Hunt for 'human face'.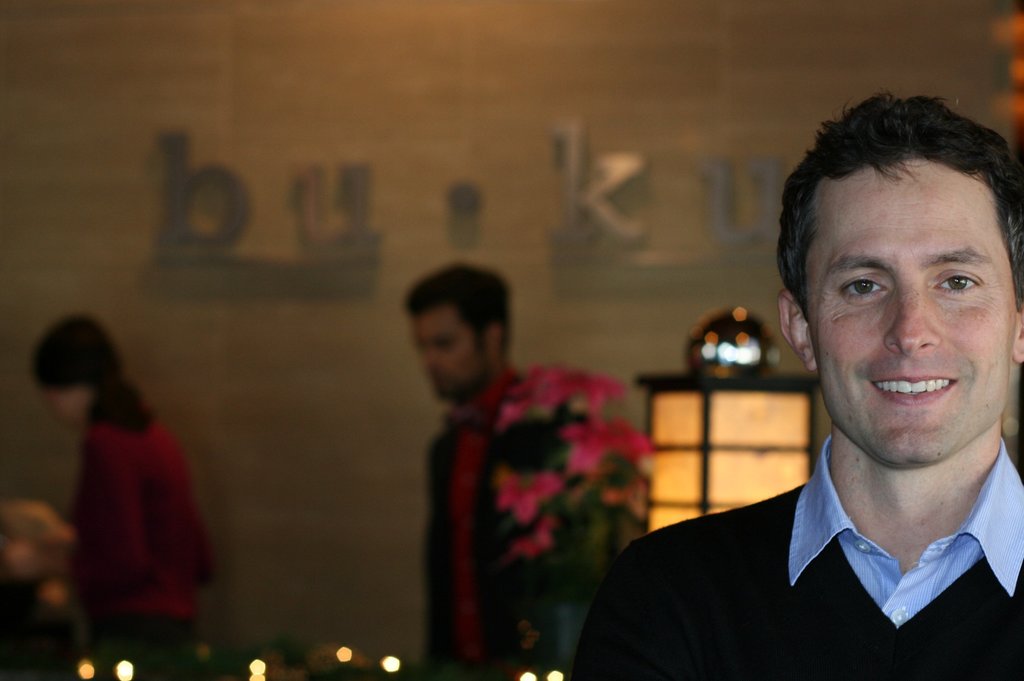
Hunted down at 804:158:1018:463.
